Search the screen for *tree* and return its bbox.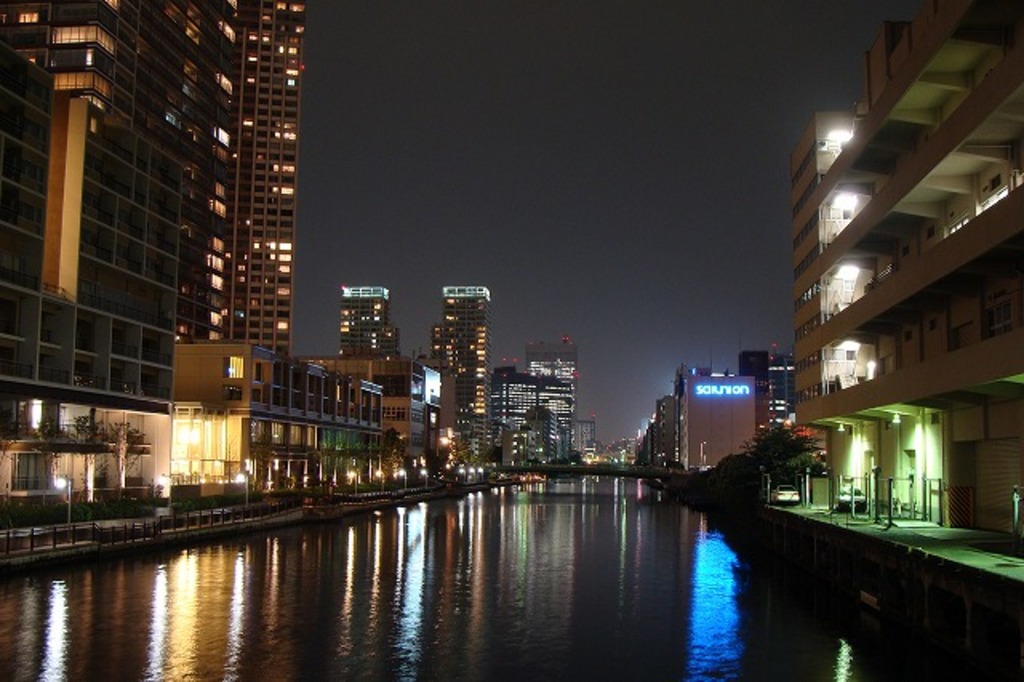
Found: (99,415,138,491).
